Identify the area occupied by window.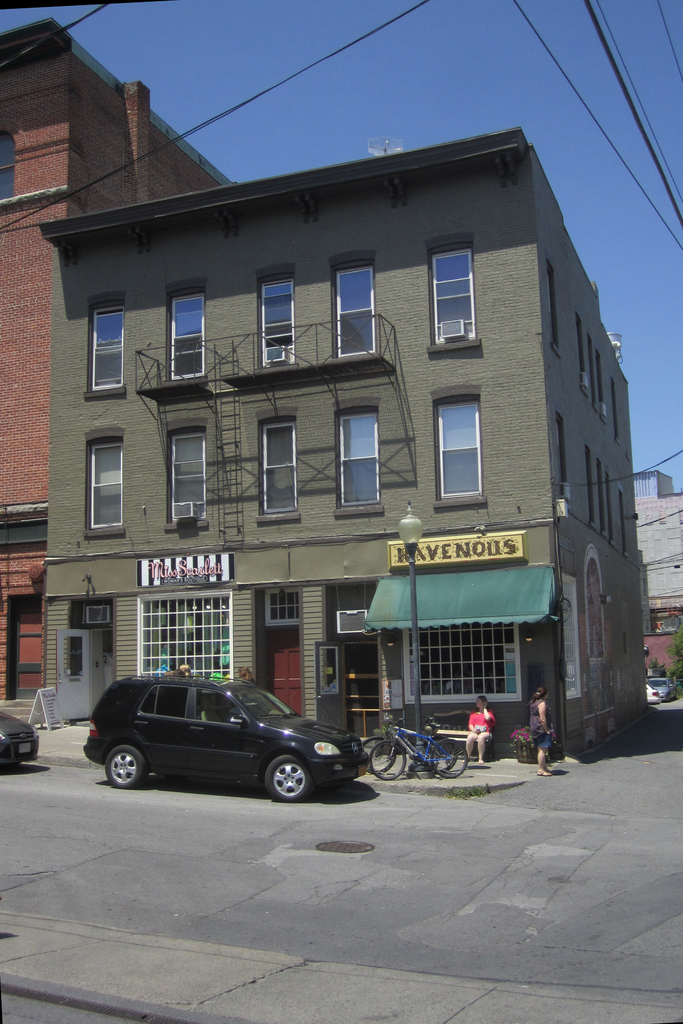
Area: [340,264,371,367].
